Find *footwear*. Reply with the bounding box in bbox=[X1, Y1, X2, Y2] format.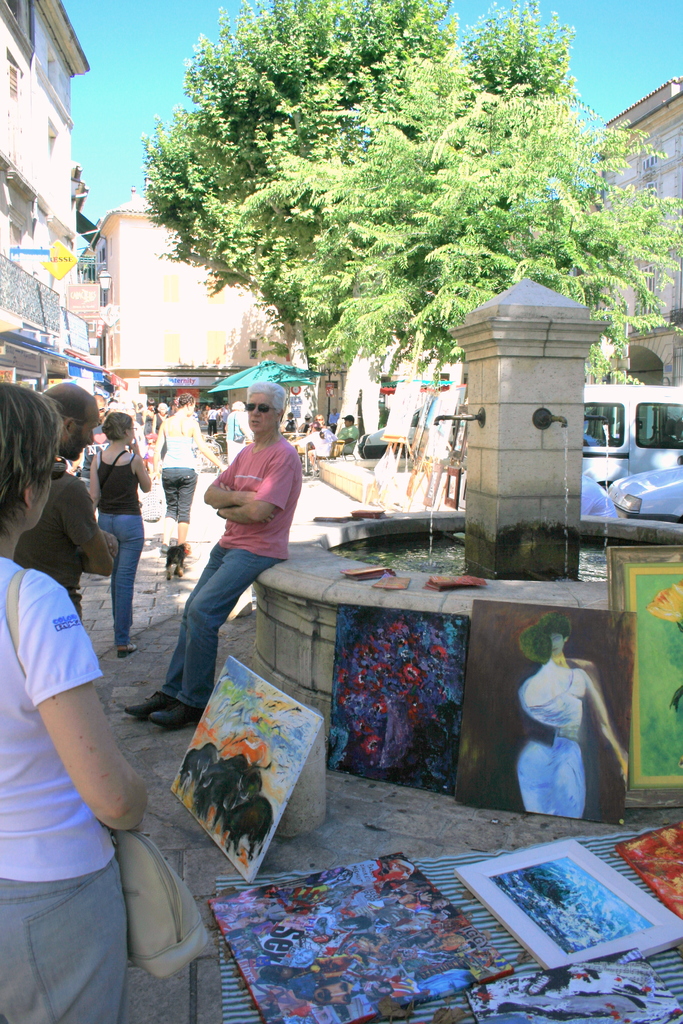
bbox=[117, 640, 140, 659].
